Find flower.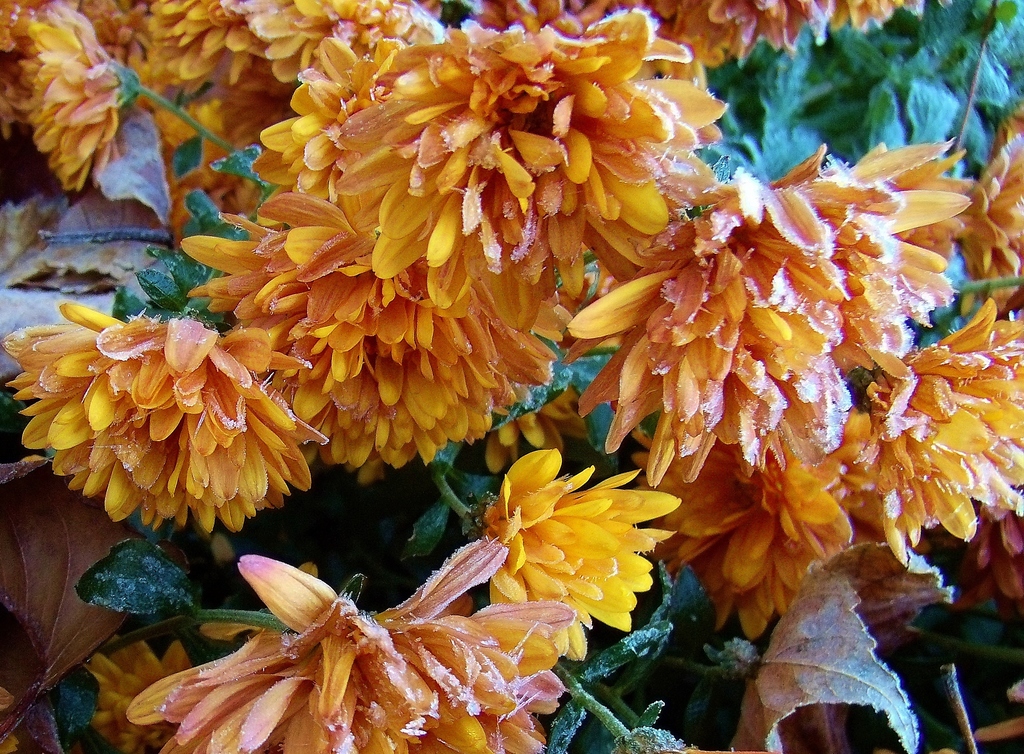
rect(567, 142, 970, 491).
